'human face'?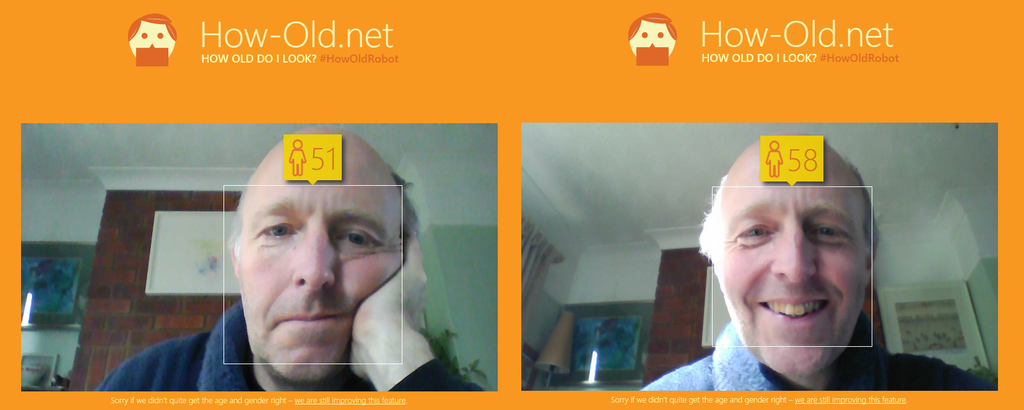
(x1=714, y1=179, x2=870, y2=369)
